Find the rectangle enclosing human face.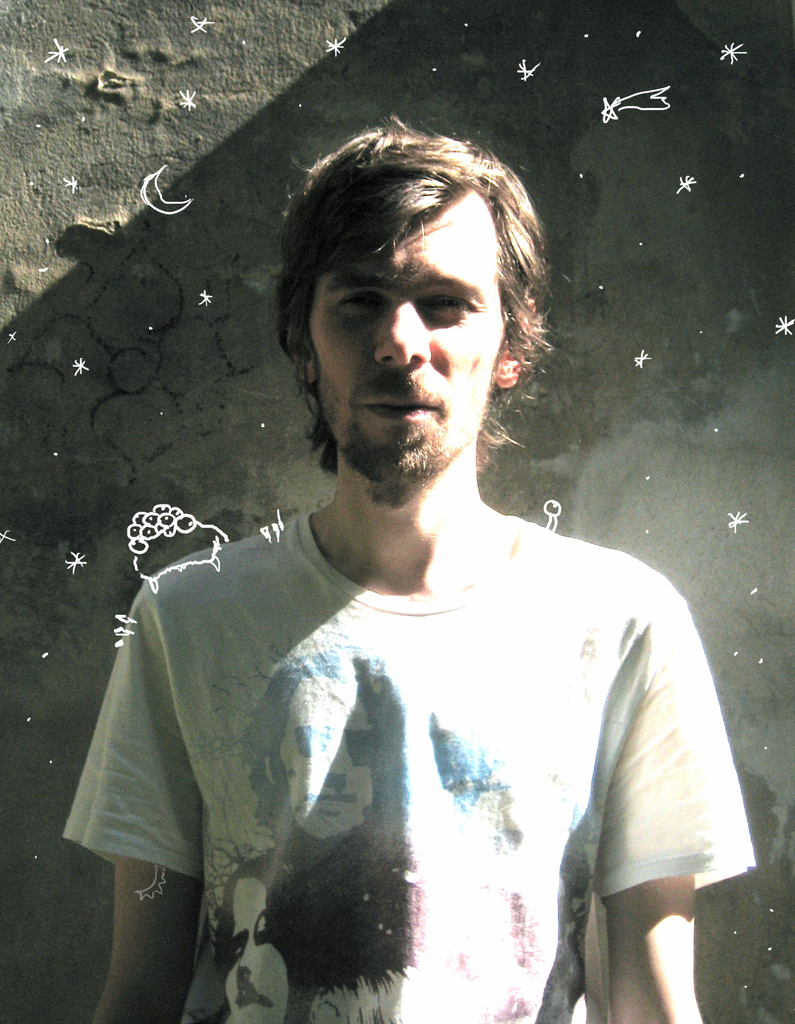
281,675,380,835.
